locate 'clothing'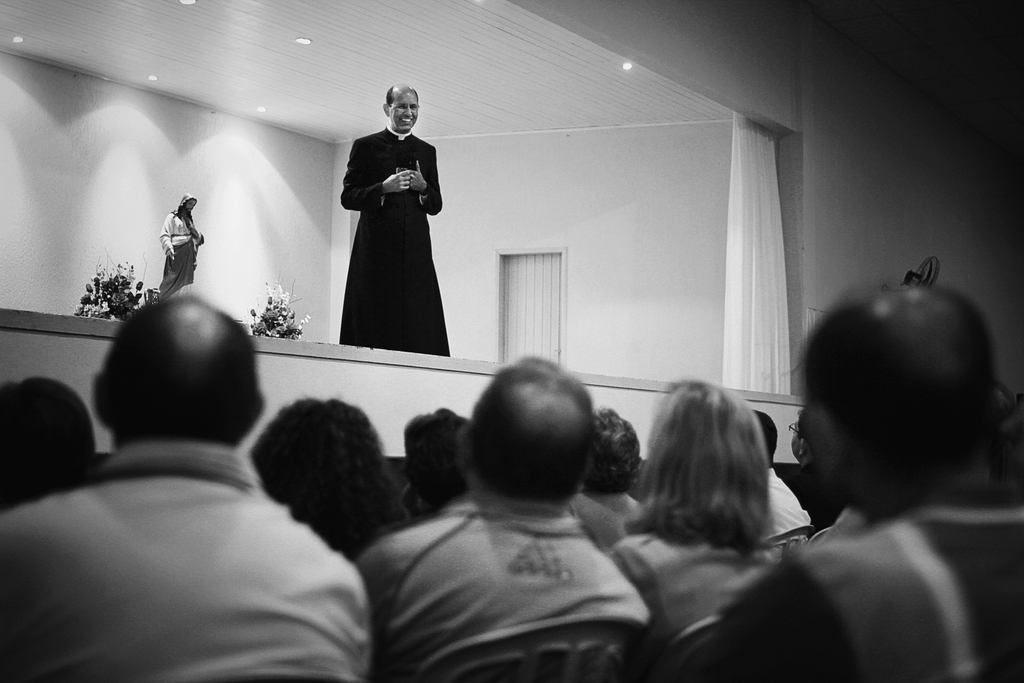
box(755, 467, 819, 542)
